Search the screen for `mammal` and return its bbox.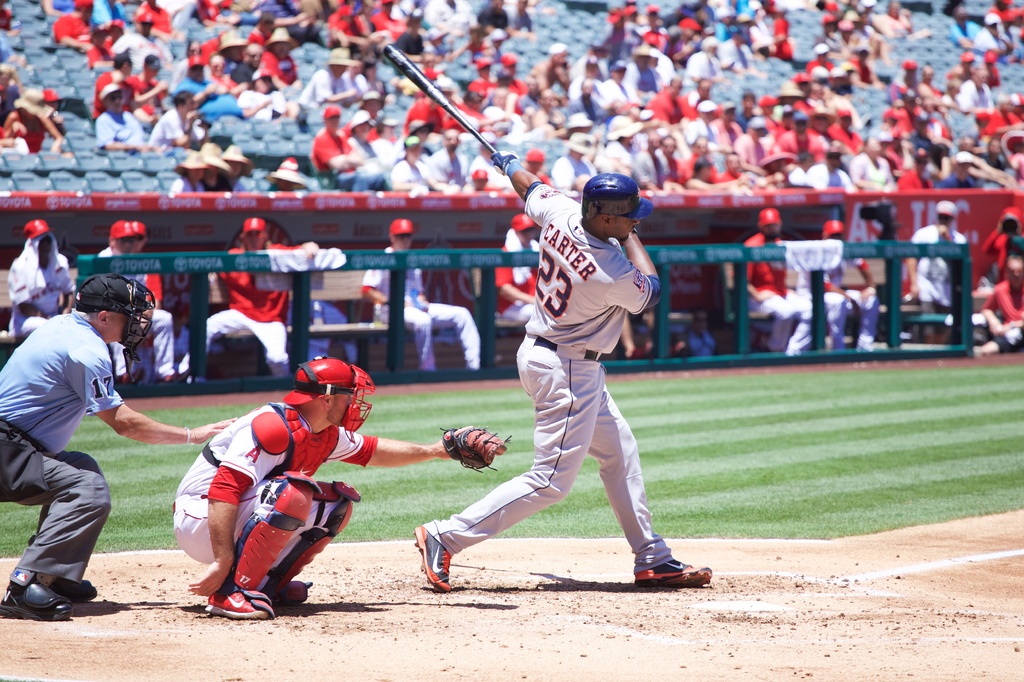
Found: x1=1 y1=85 x2=73 y2=159.
